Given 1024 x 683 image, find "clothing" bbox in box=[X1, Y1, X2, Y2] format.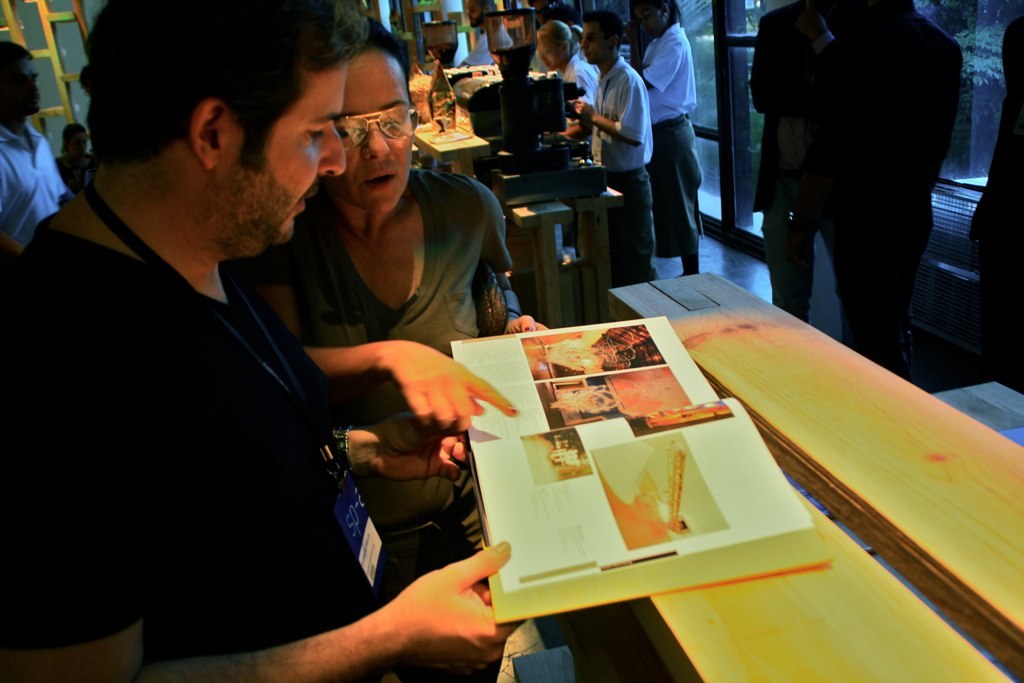
box=[467, 20, 509, 72].
